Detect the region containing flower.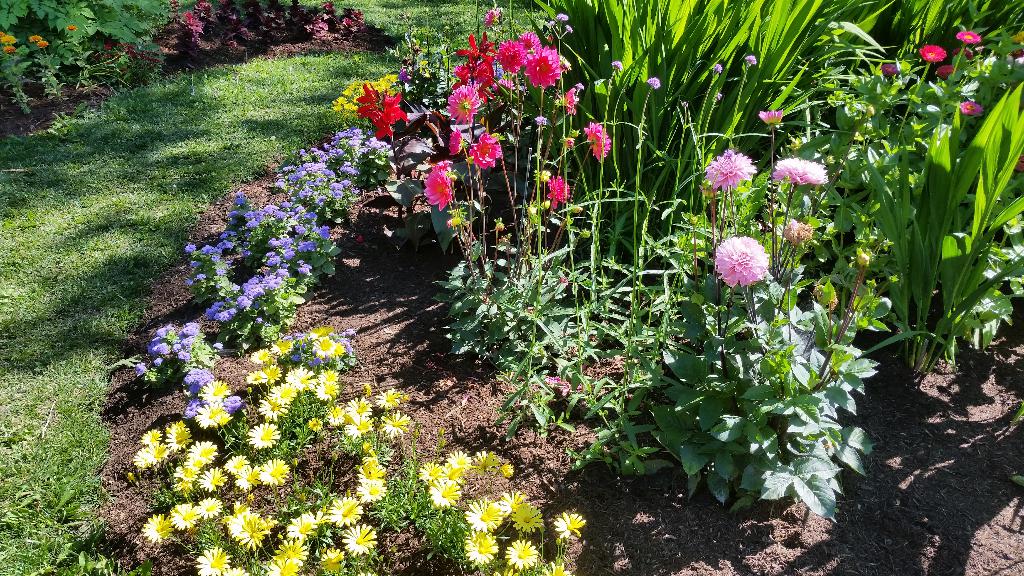
crop(467, 129, 508, 173).
